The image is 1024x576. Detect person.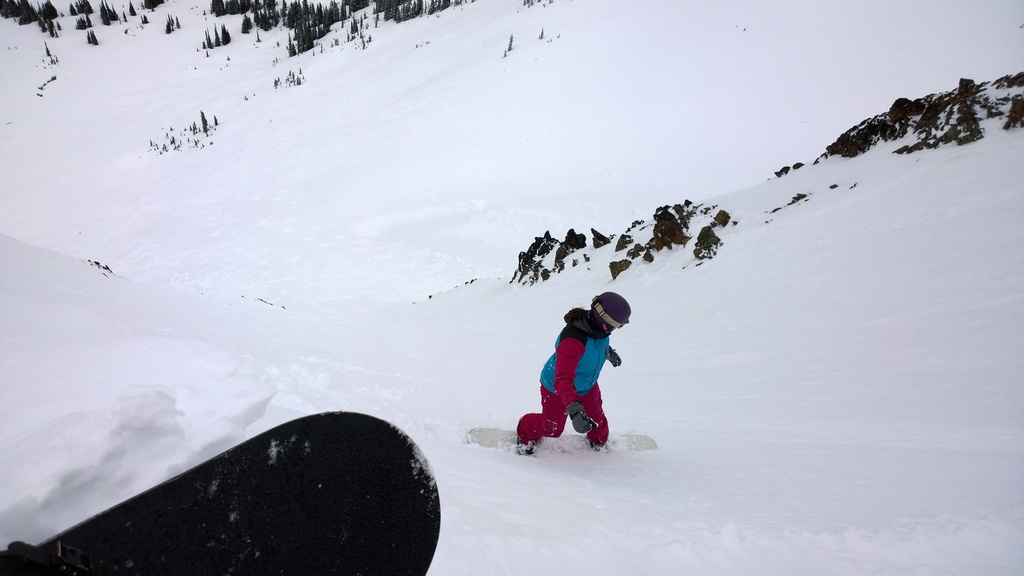
Detection: [514,287,636,452].
